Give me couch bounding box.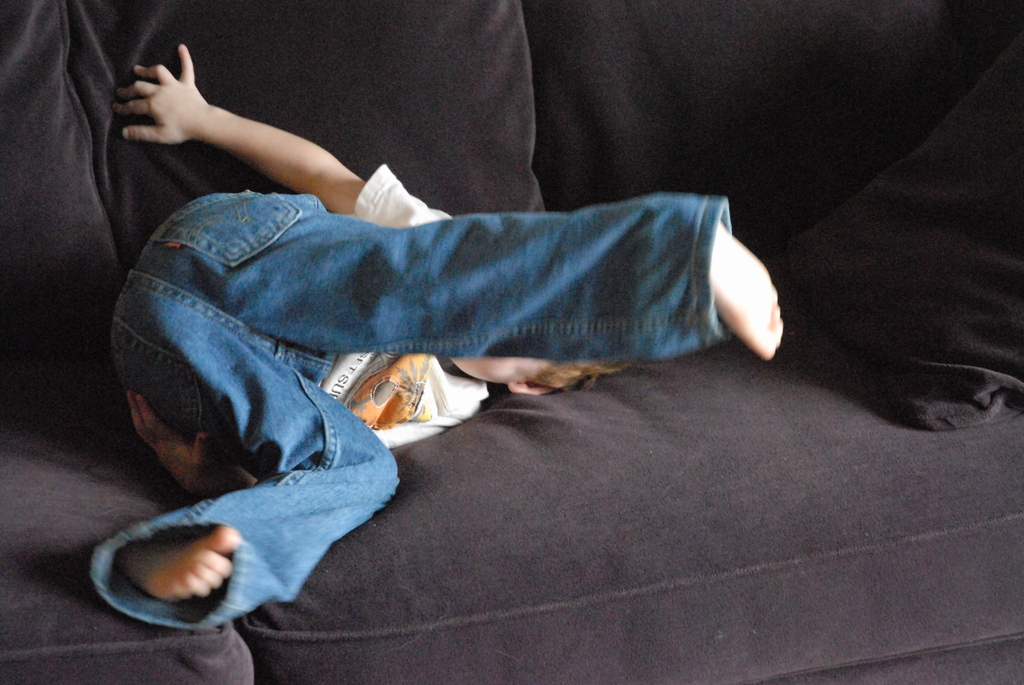
<bbox>10, 39, 948, 659</bbox>.
